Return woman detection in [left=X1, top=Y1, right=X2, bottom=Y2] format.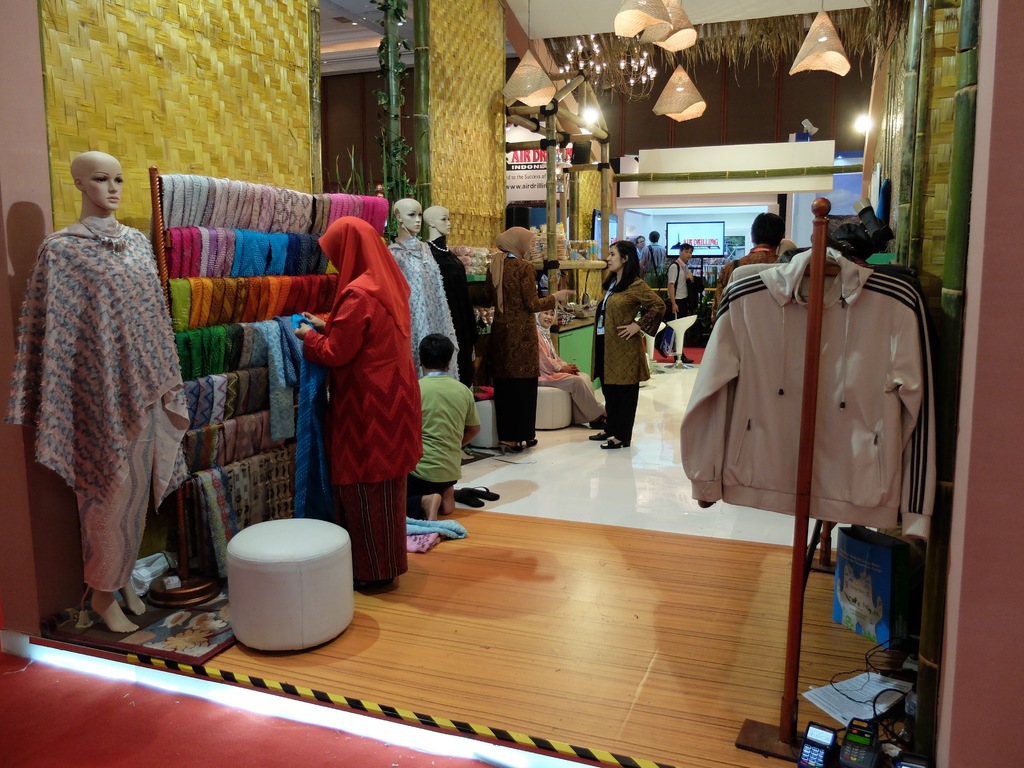
[left=382, top=195, right=466, bottom=392].
